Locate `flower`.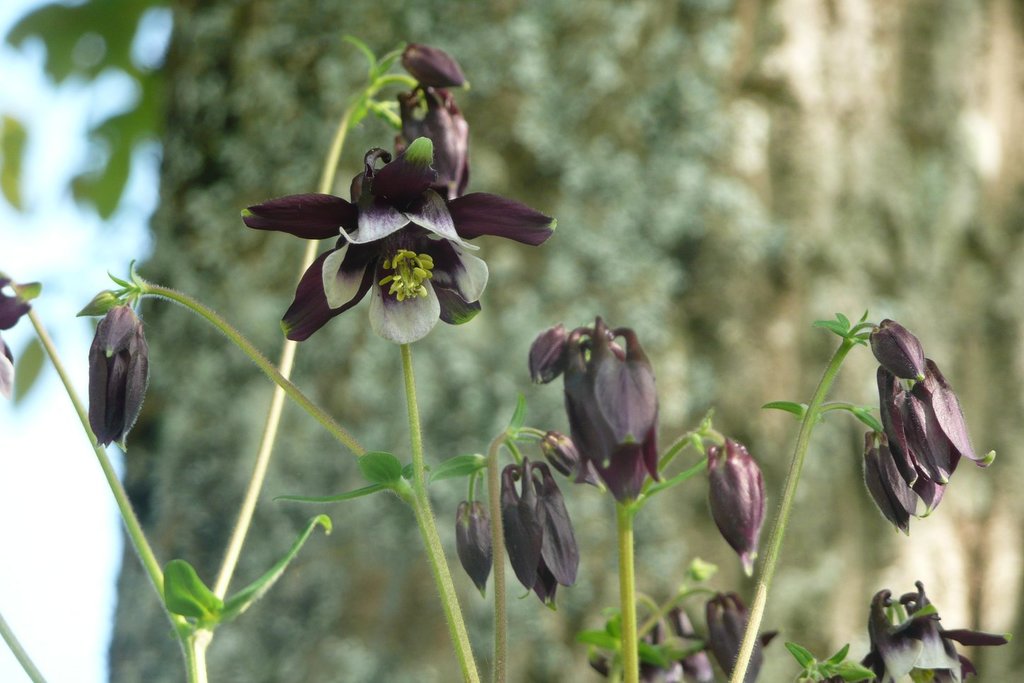
Bounding box: crop(858, 570, 980, 682).
